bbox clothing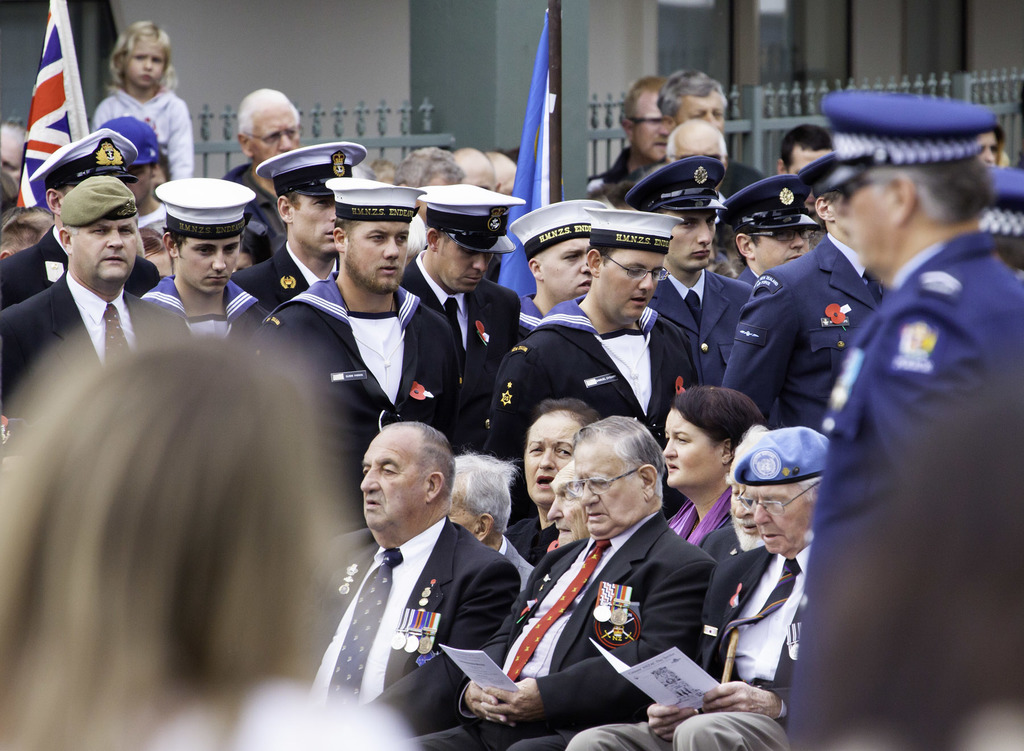
806 161 1011 731
